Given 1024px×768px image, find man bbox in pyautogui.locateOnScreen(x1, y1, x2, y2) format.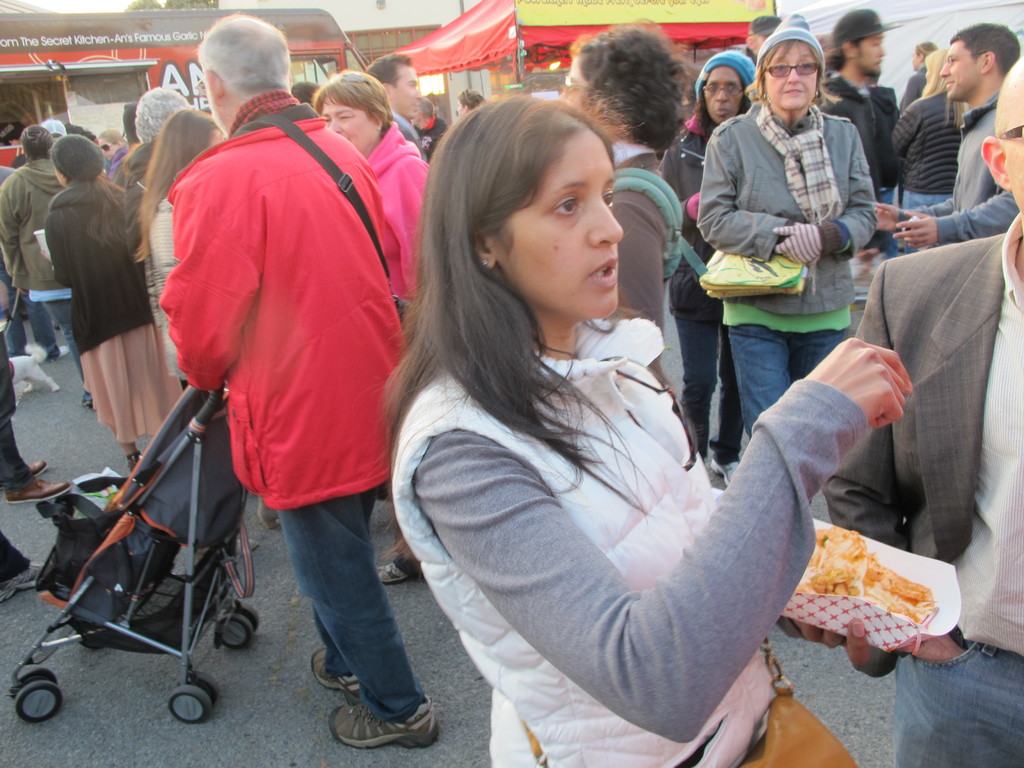
pyautogui.locateOnScreen(0, 328, 74, 503).
